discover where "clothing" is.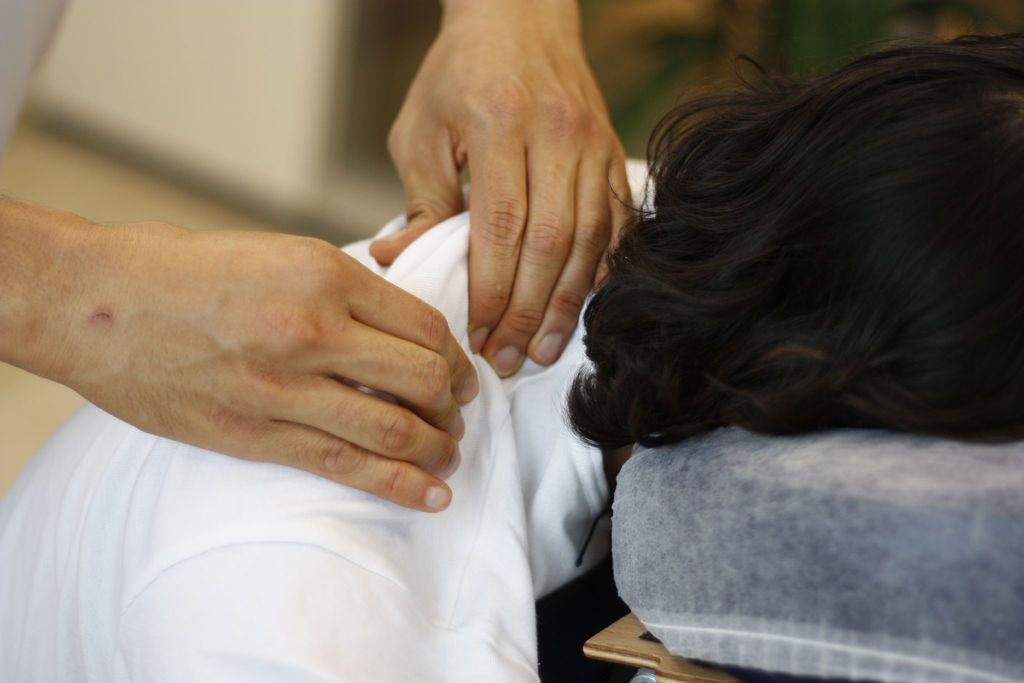
Discovered at <region>0, 134, 655, 682</region>.
